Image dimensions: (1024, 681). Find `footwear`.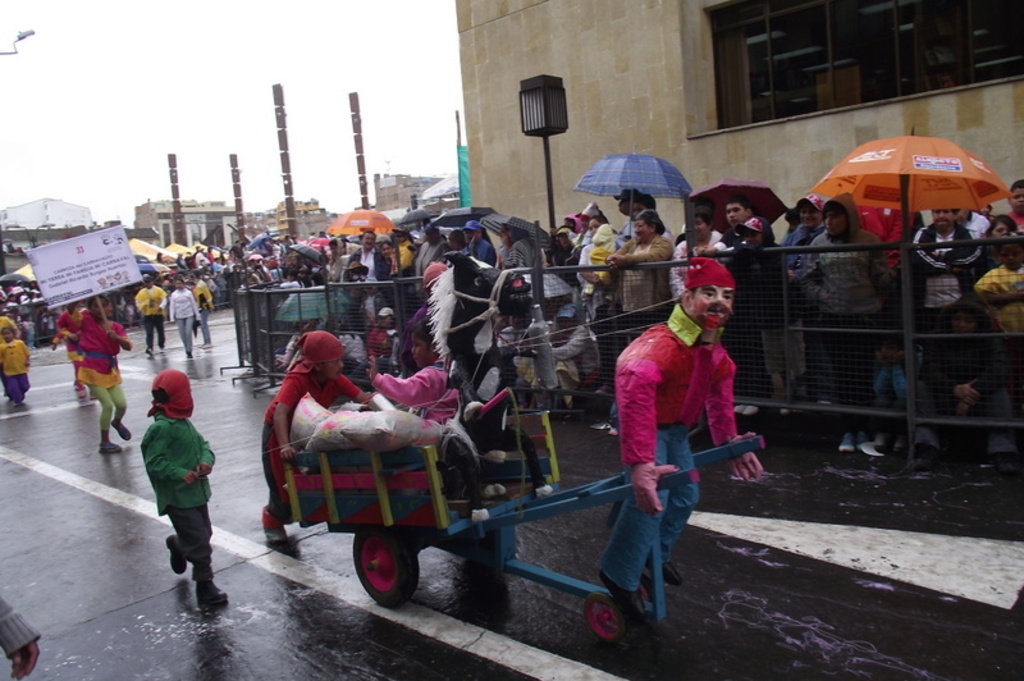
255 508 285 540.
